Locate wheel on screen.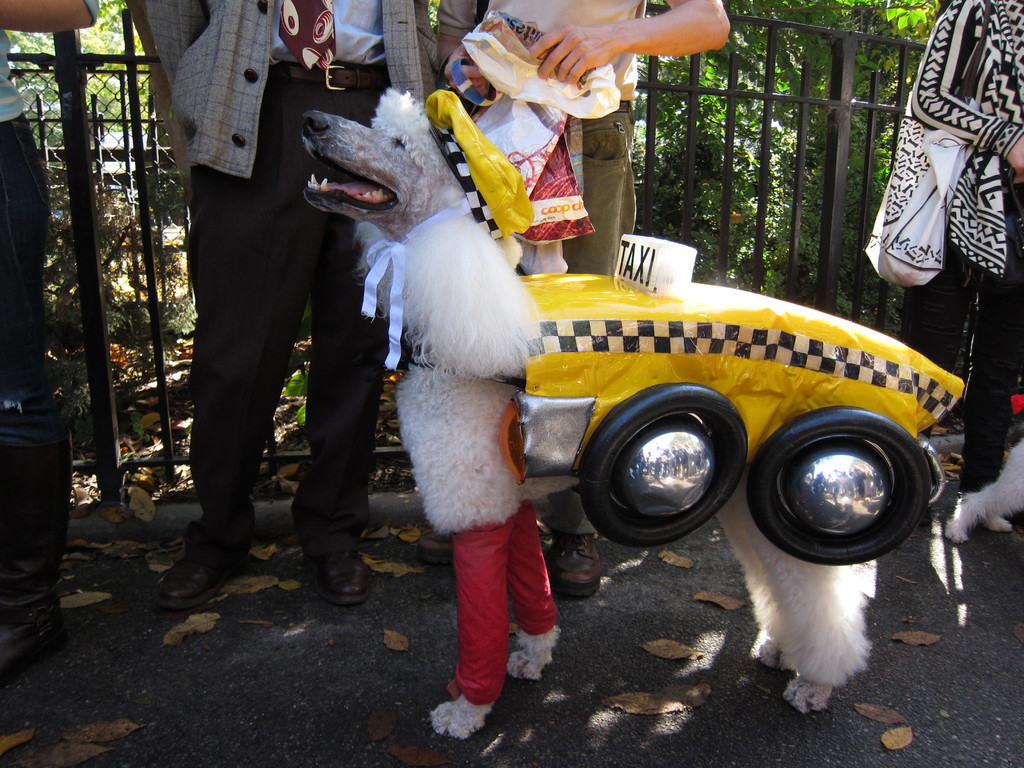
On screen at {"x1": 756, "y1": 406, "x2": 944, "y2": 569}.
